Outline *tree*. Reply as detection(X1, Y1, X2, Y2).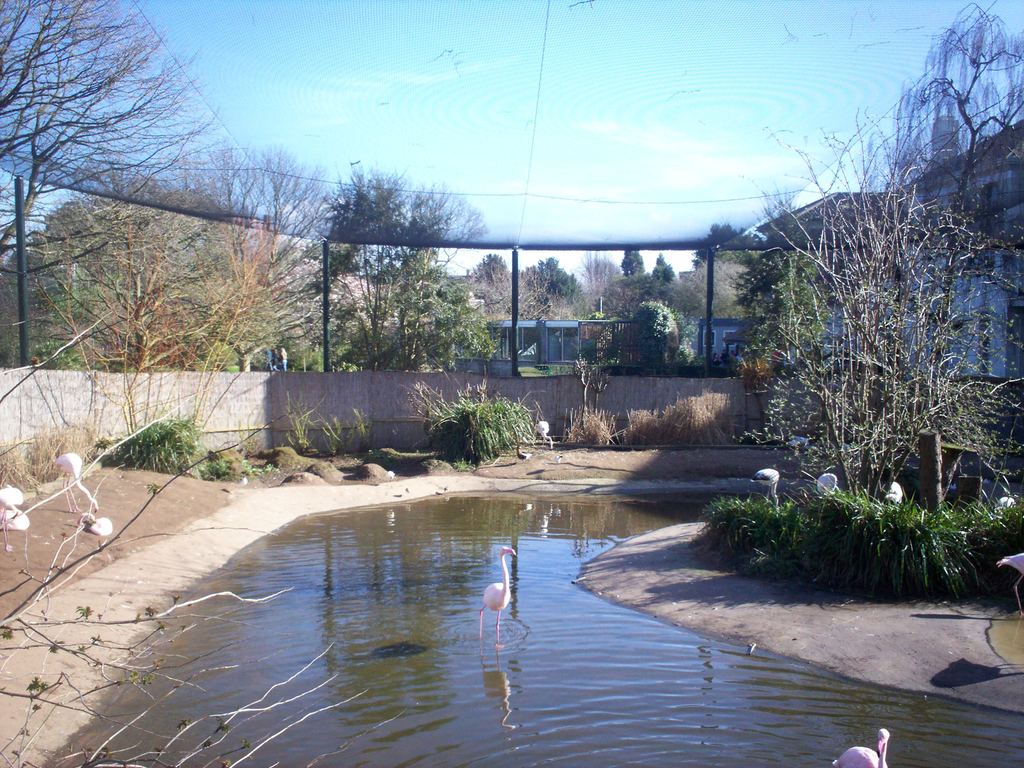
detection(731, 205, 834, 367).
